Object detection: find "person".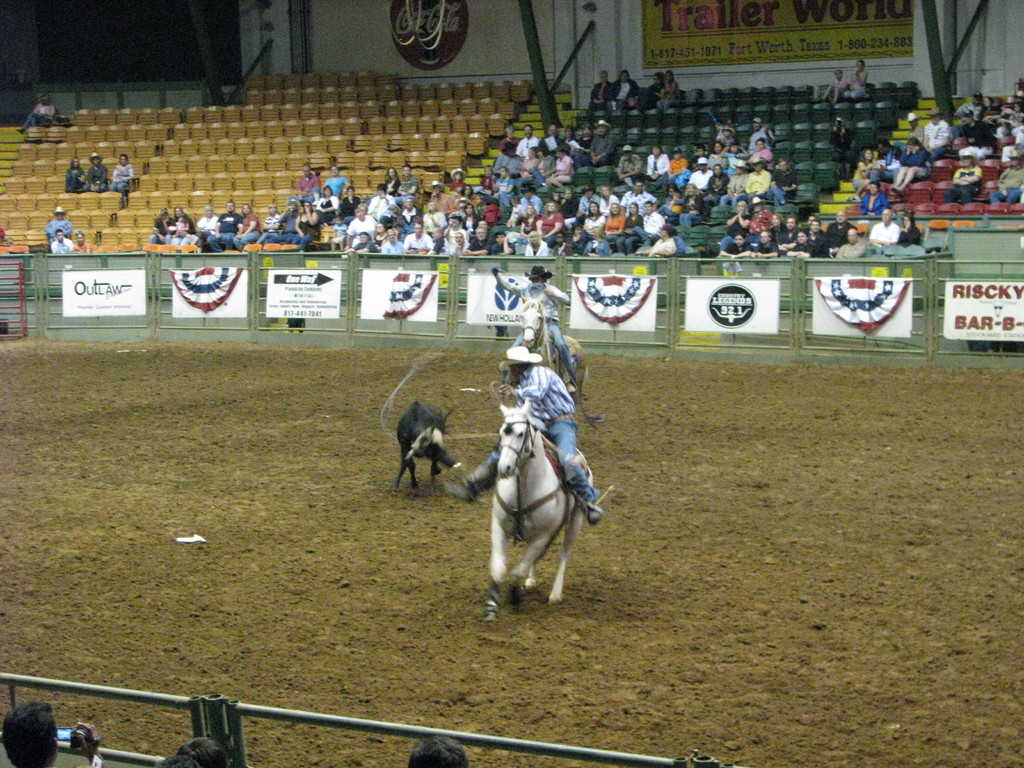
[489, 263, 578, 396].
